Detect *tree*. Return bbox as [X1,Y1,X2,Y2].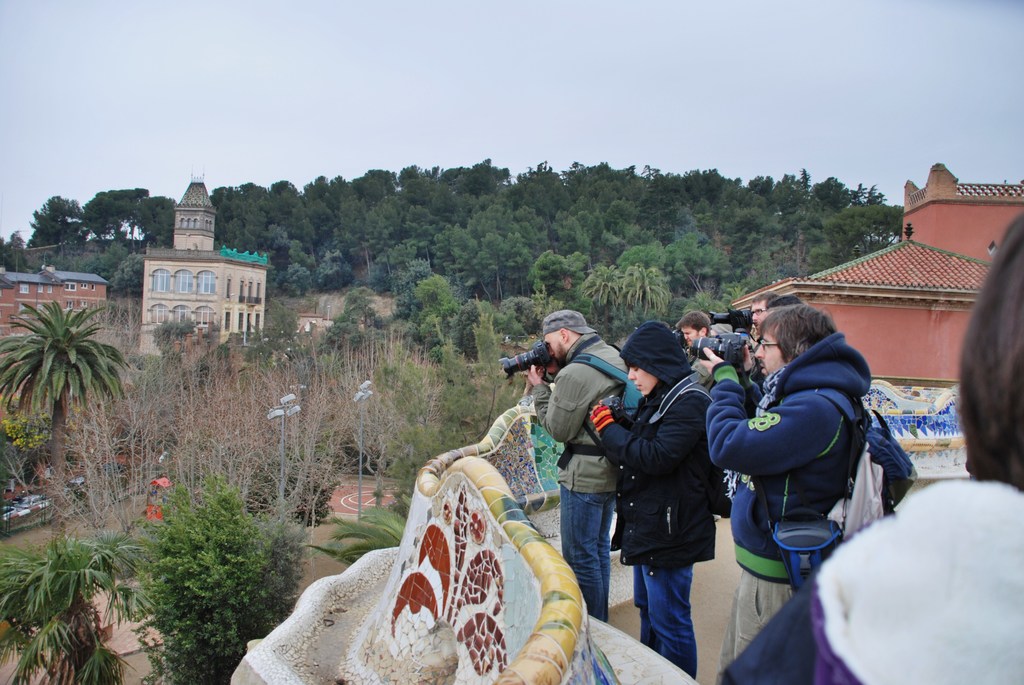
[10,275,118,507].
